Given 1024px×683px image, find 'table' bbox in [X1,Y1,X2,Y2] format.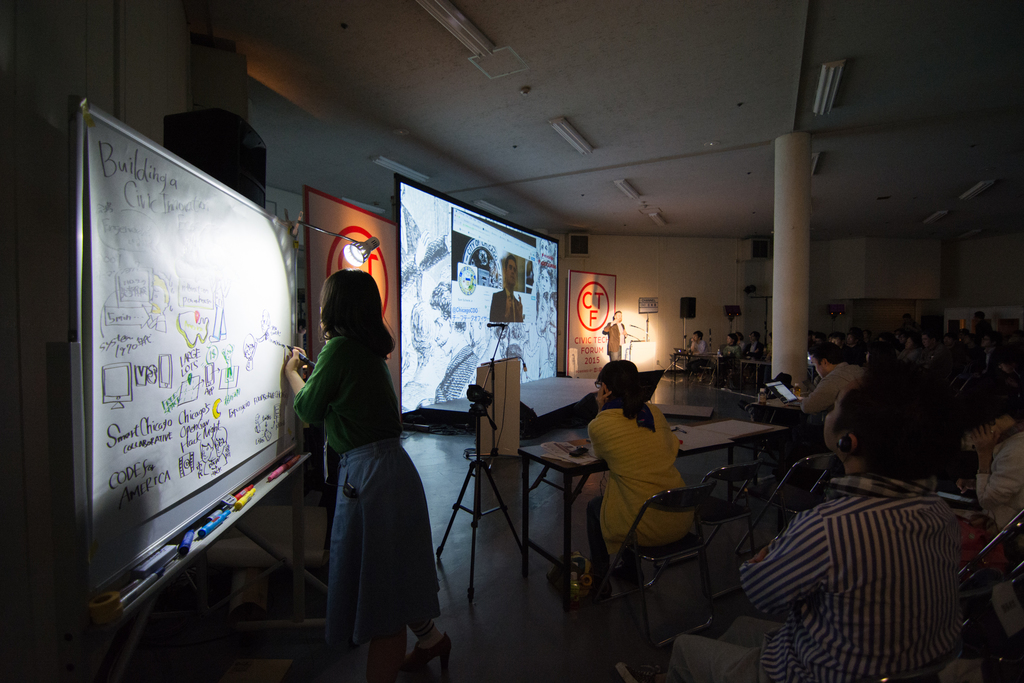
[522,416,786,634].
